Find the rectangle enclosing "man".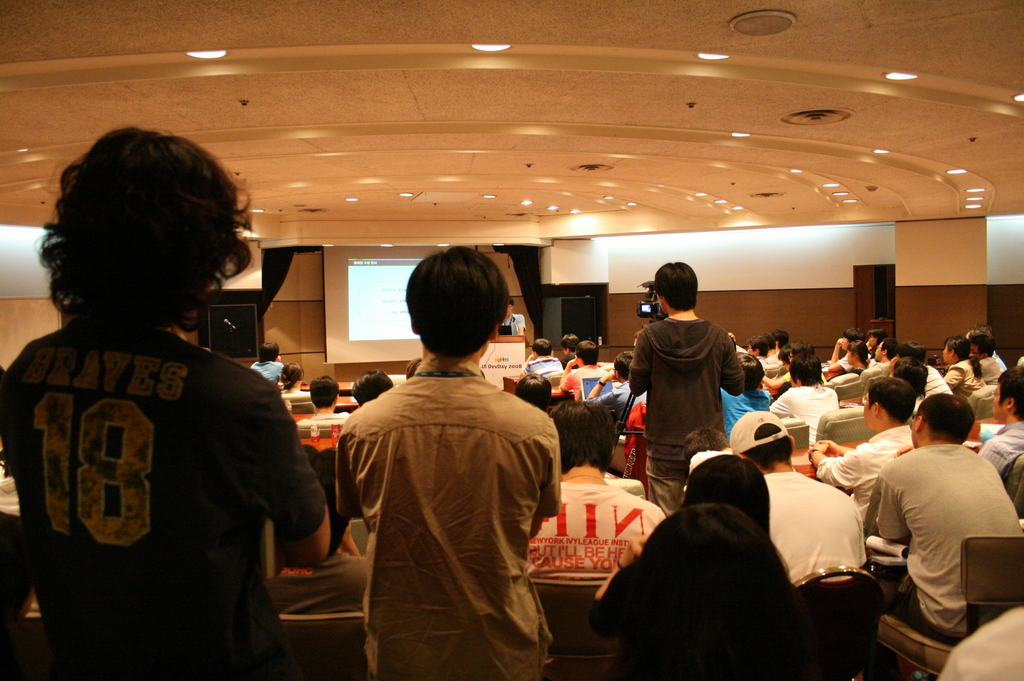
select_region(528, 397, 664, 573).
